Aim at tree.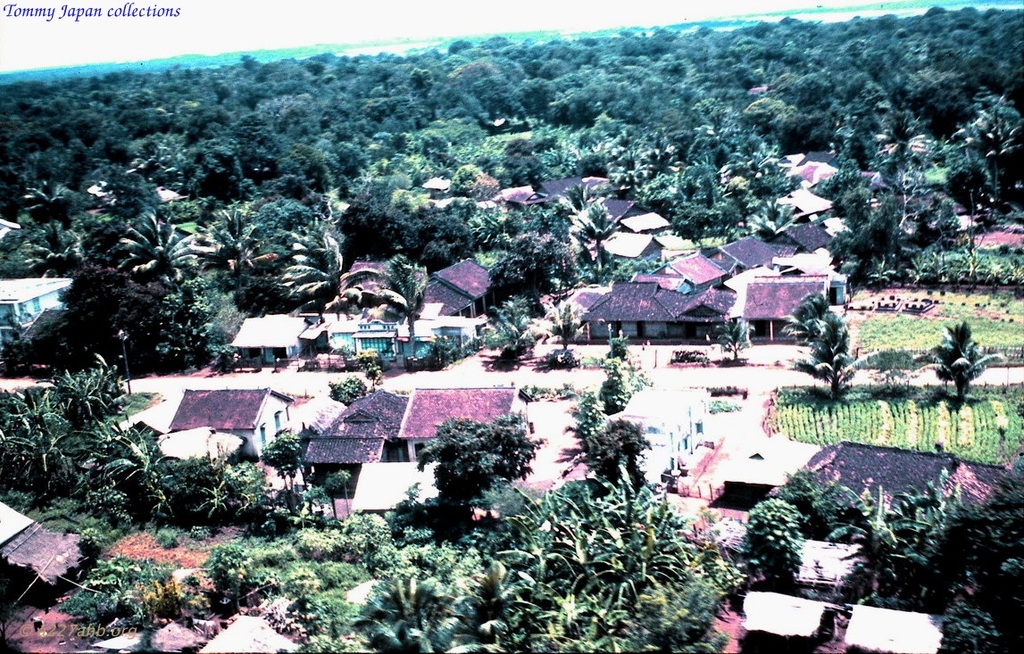
Aimed at (717, 311, 761, 363).
